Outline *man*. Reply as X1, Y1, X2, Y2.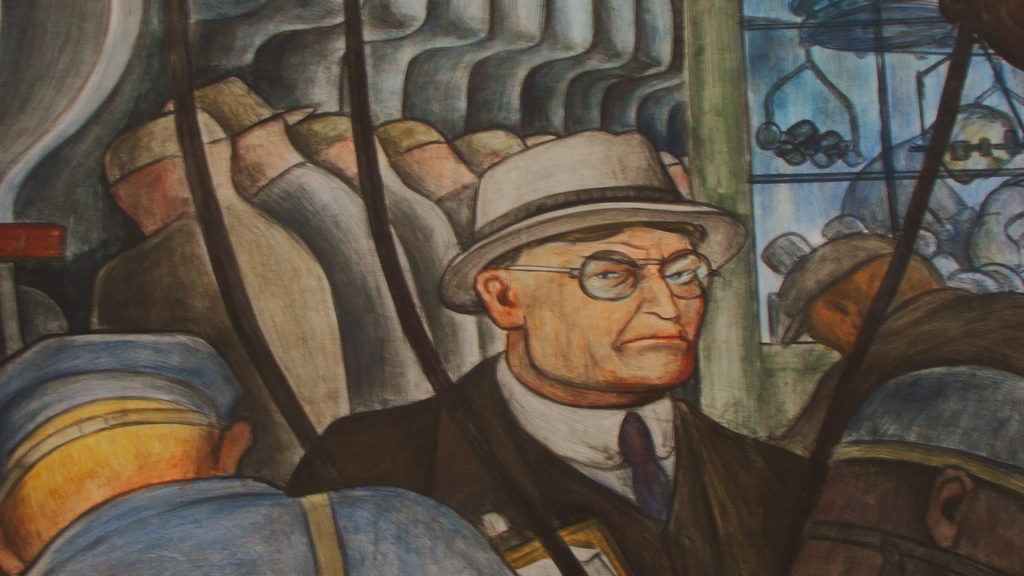
846, 99, 1023, 237.
